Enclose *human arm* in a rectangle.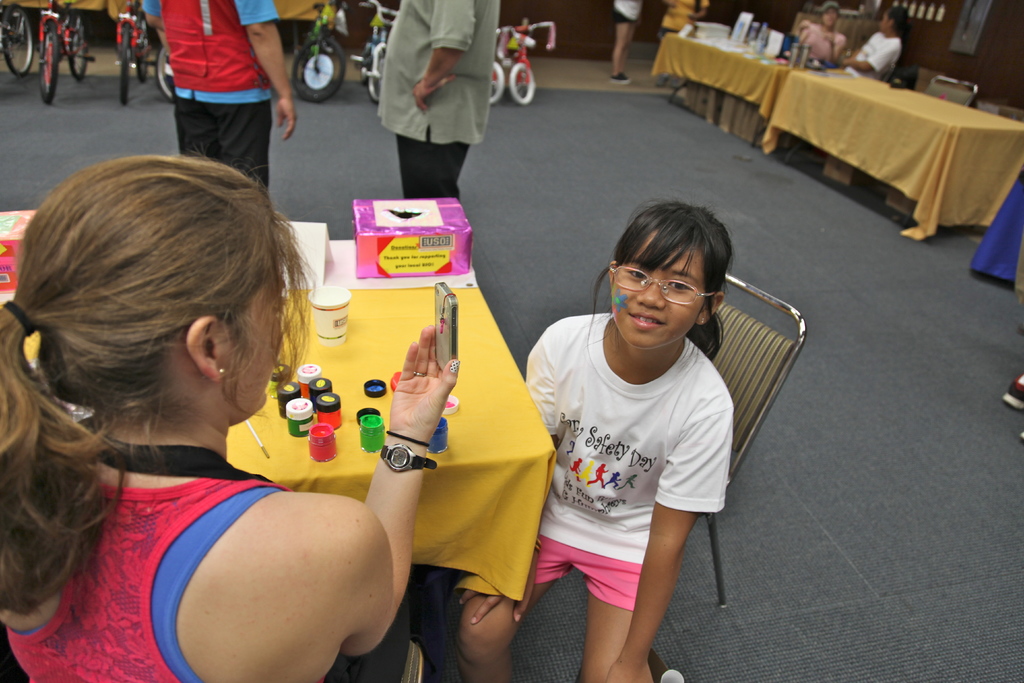
x1=844 y1=41 x2=897 y2=78.
